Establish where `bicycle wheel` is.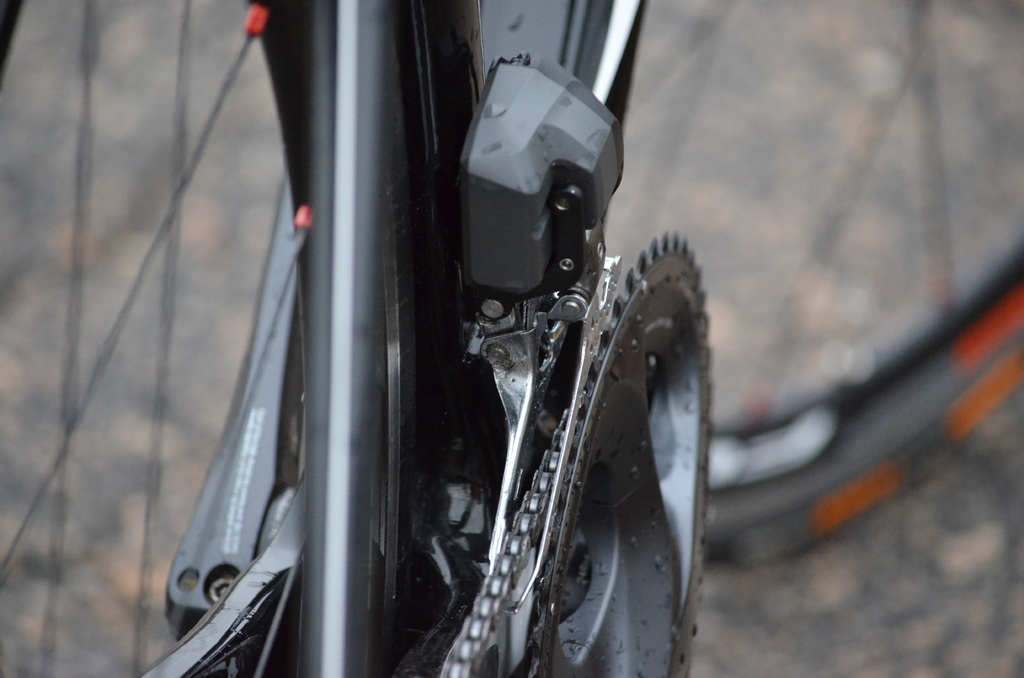
Established at rect(579, 0, 1023, 568).
